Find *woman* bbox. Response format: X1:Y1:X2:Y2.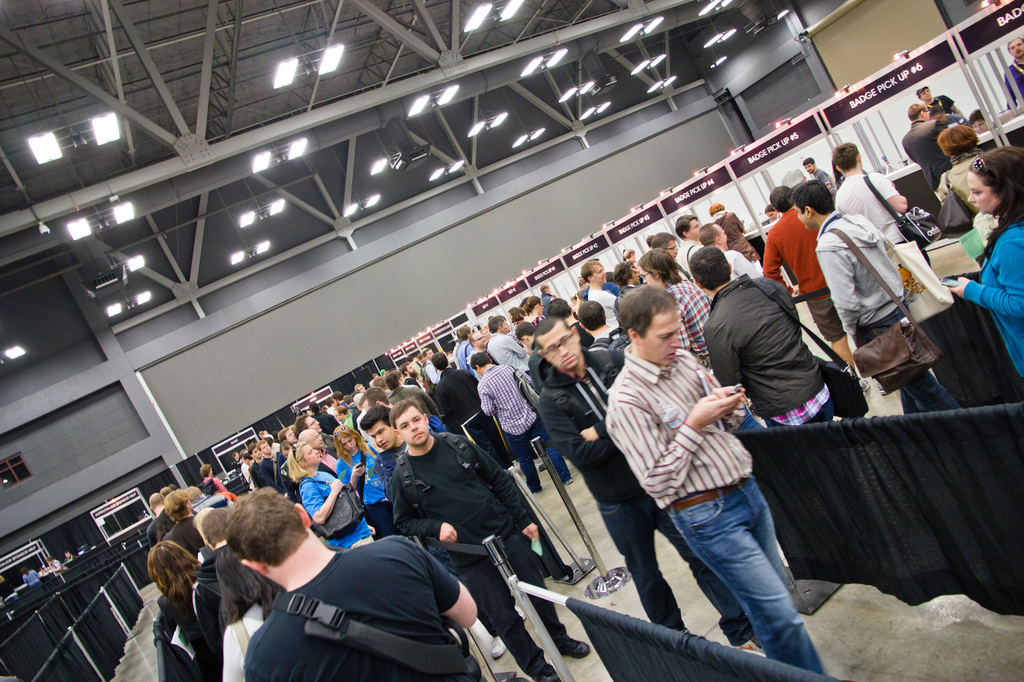
283:432:379:552.
